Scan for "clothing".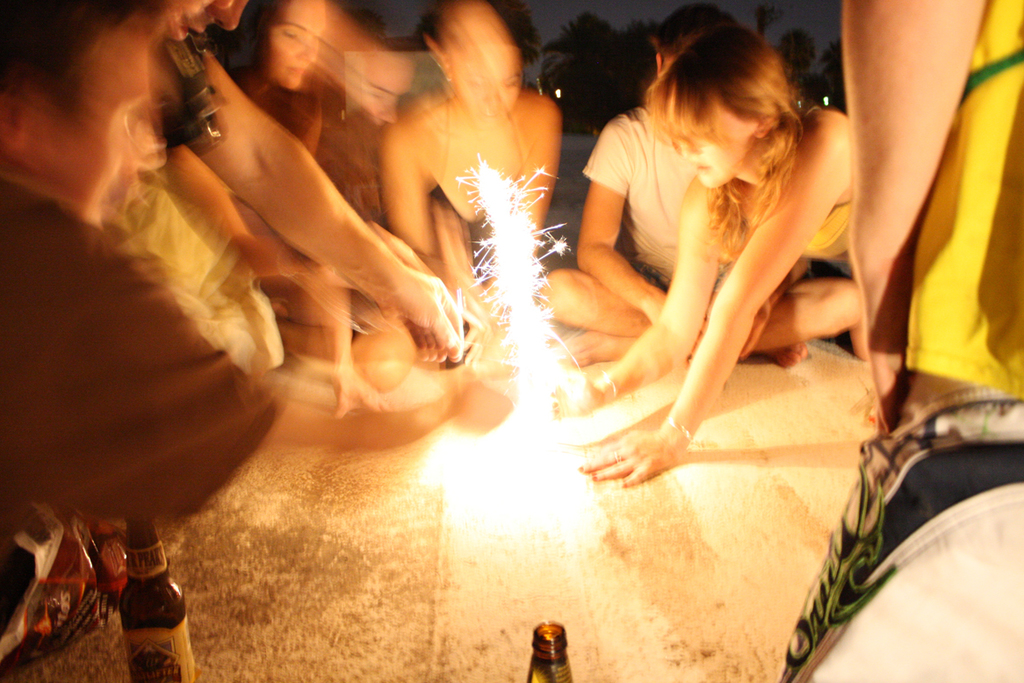
Scan result: (711,131,858,260).
